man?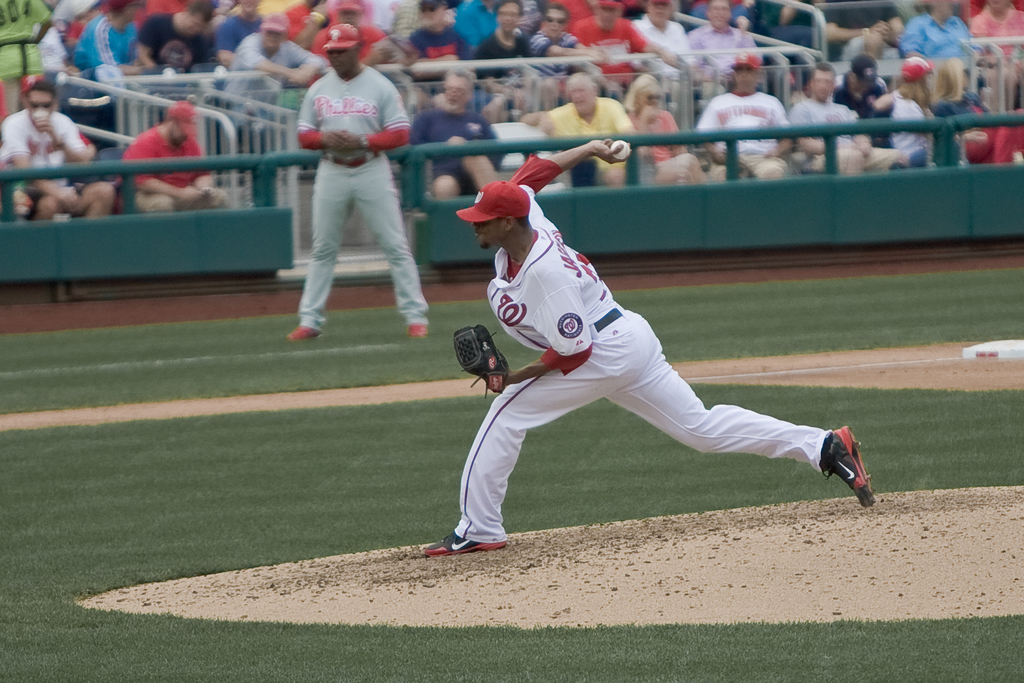
pyautogui.locateOnScreen(632, 0, 692, 83)
